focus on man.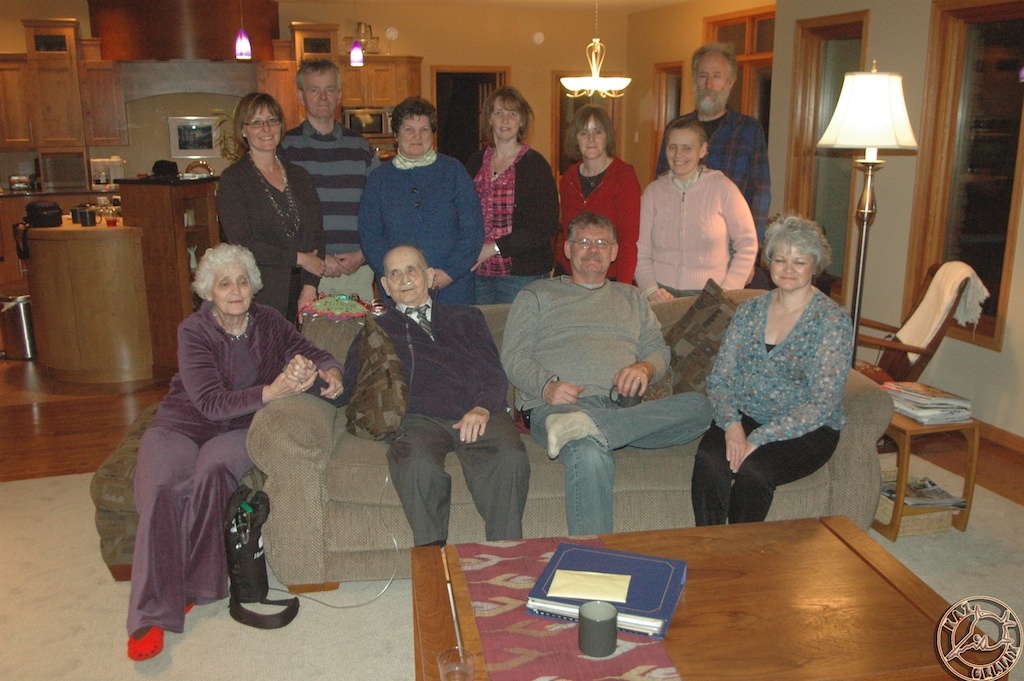
Focused at bbox(498, 195, 717, 545).
